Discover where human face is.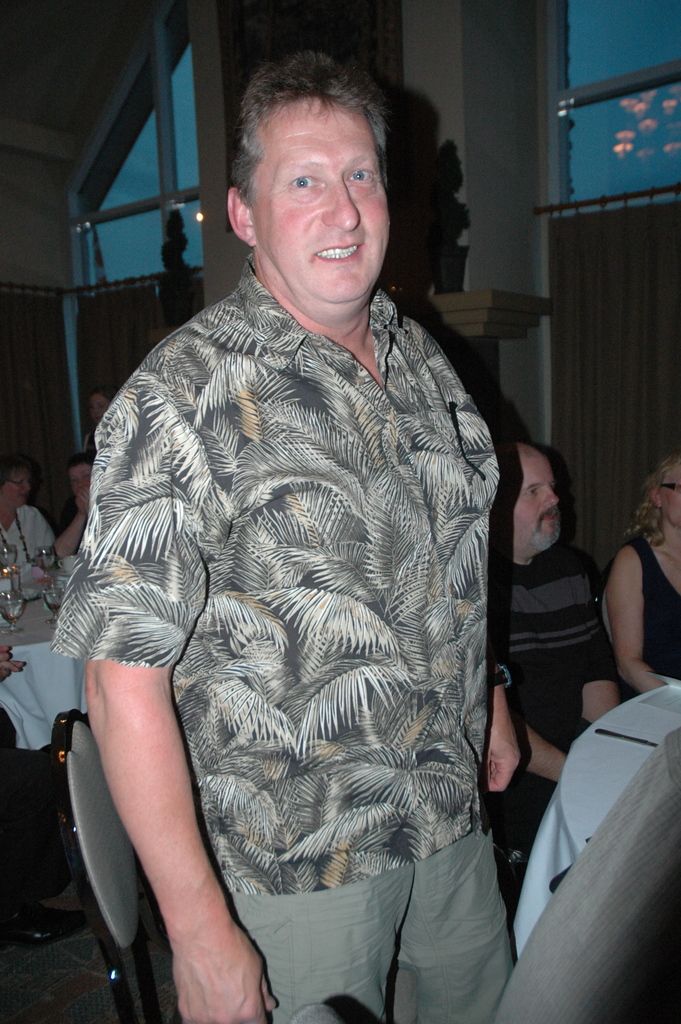
Discovered at <bbox>256, 97, 390, 311</bbox>.
